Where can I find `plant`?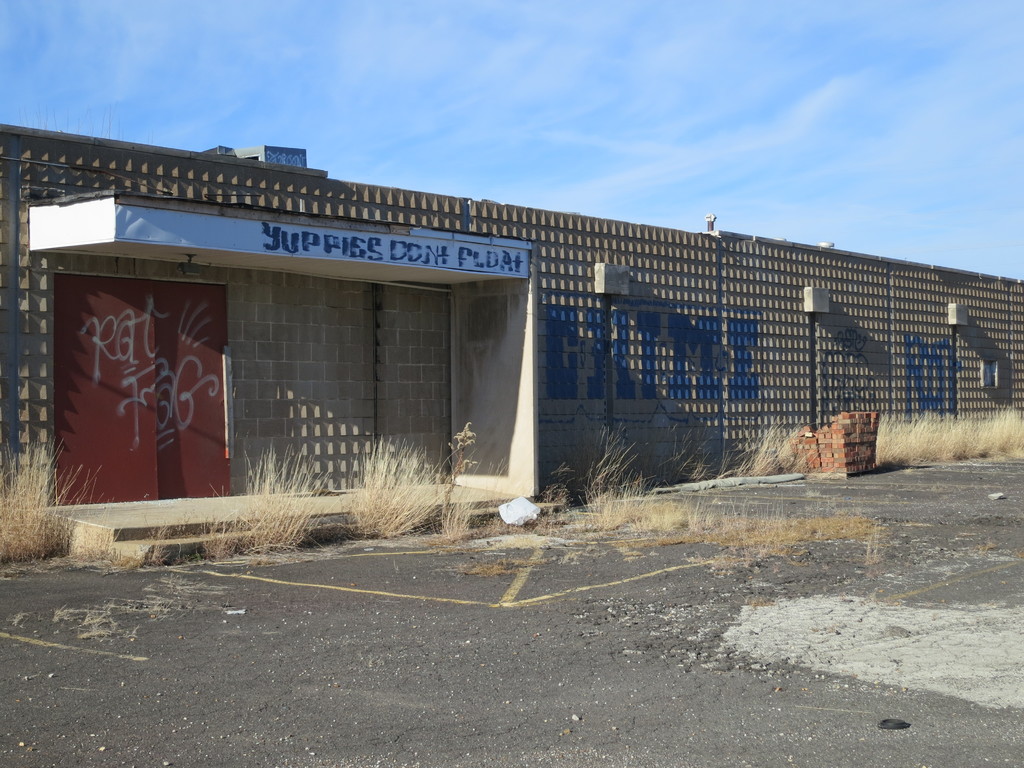
You can find it at (341, 430, 459, 535).
